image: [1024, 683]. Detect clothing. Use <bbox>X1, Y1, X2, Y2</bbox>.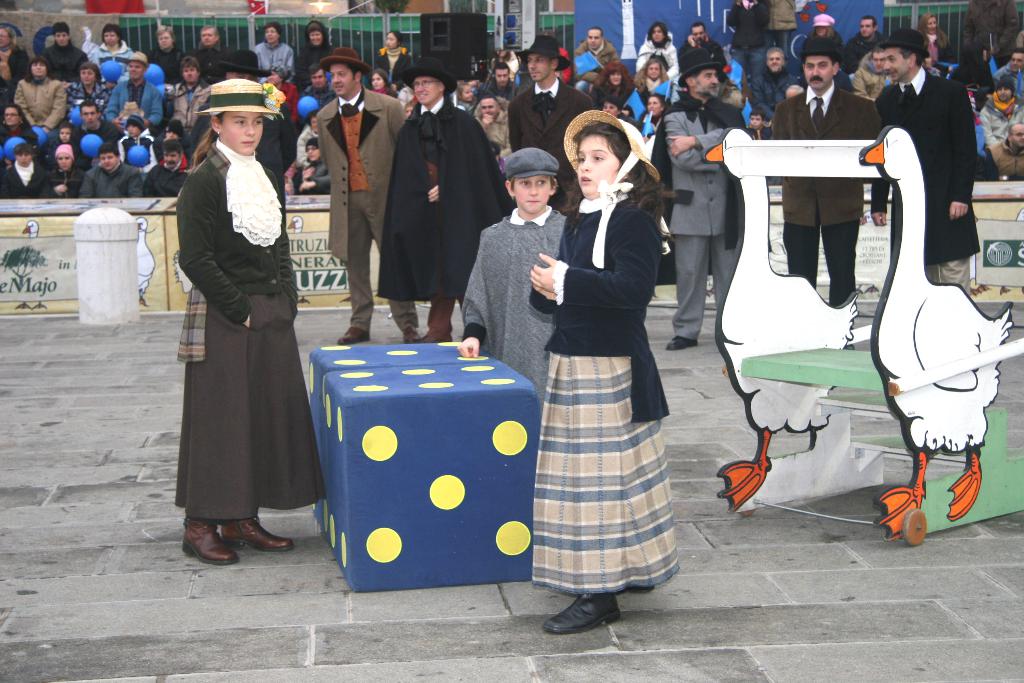
<bbox>0, 161, 52, 197</bbox>.
